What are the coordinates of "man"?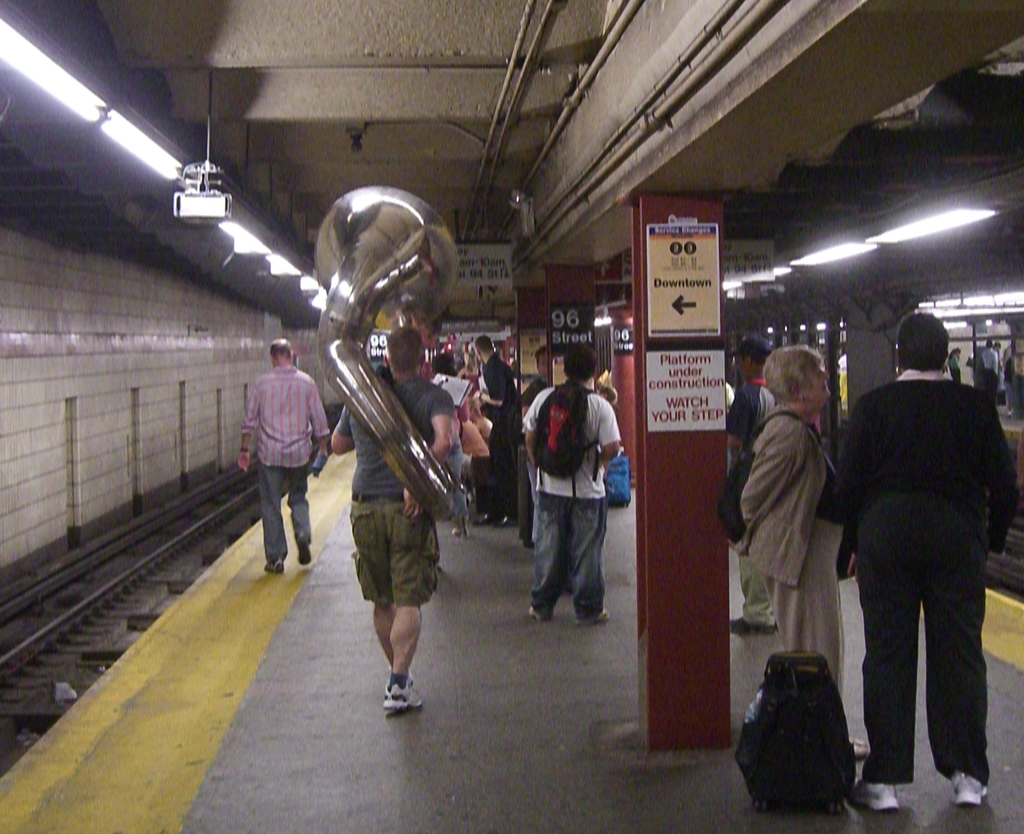
<bbox>233, 336, 329, 570</bbox>.
